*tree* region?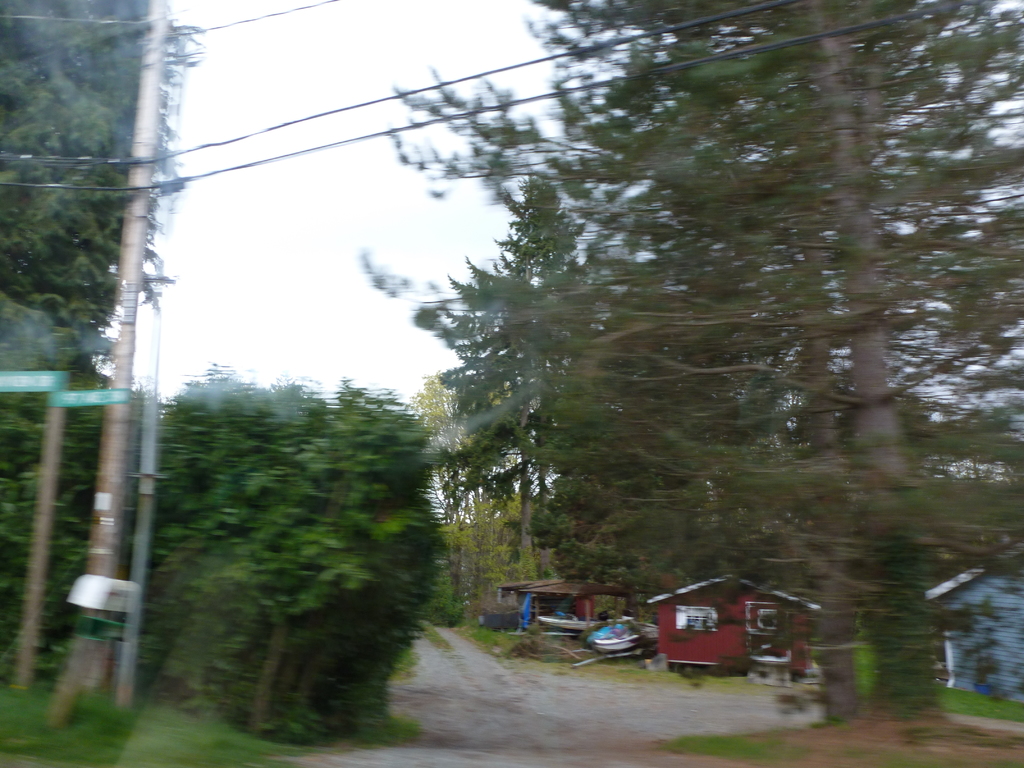
<box>497,0,843,708</box>
